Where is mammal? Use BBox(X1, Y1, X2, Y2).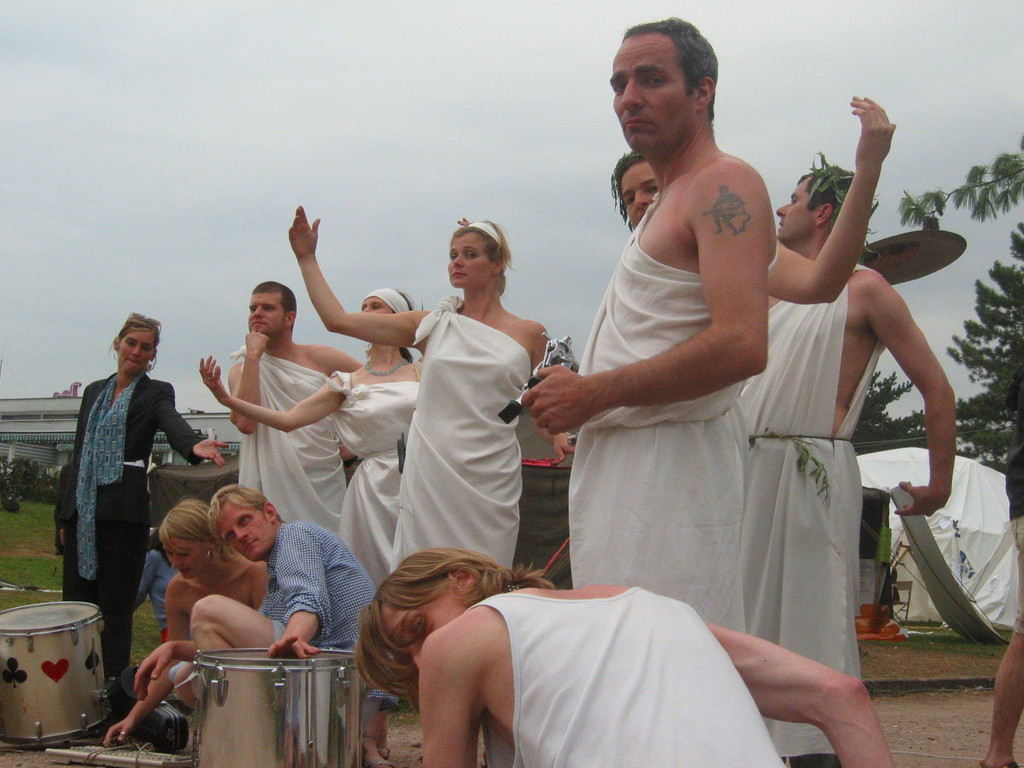
BBox(193, 287, 447, 764).
